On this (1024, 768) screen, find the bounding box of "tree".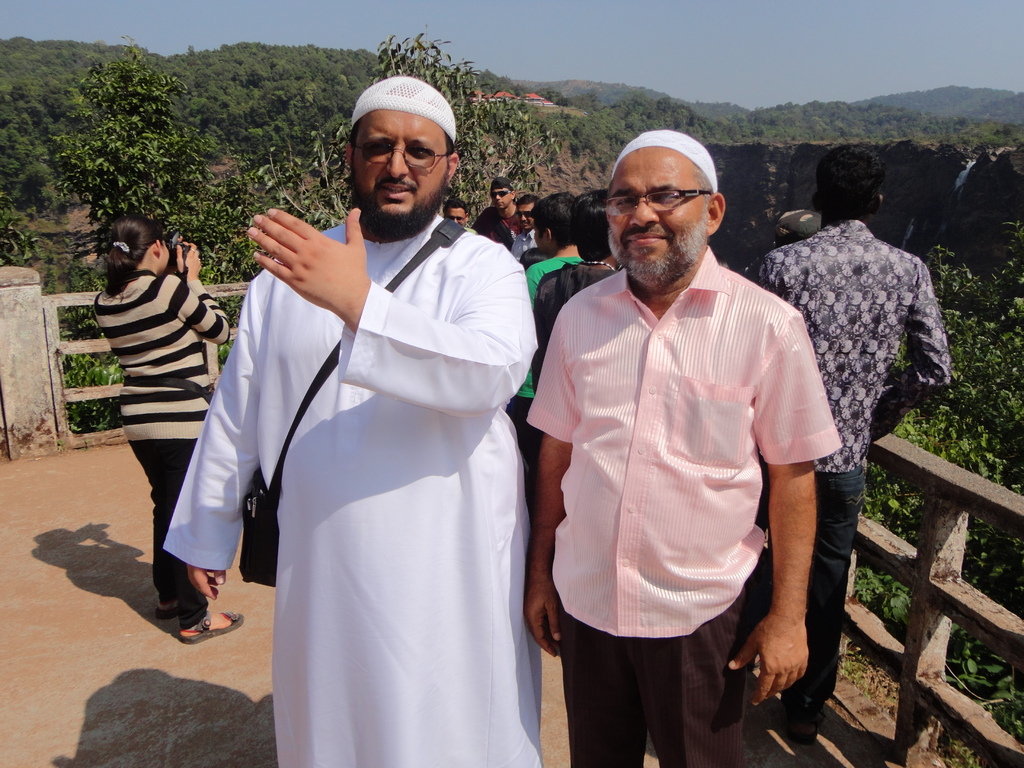
Bounding box: l=733, t=96, r=1023, b=154.
